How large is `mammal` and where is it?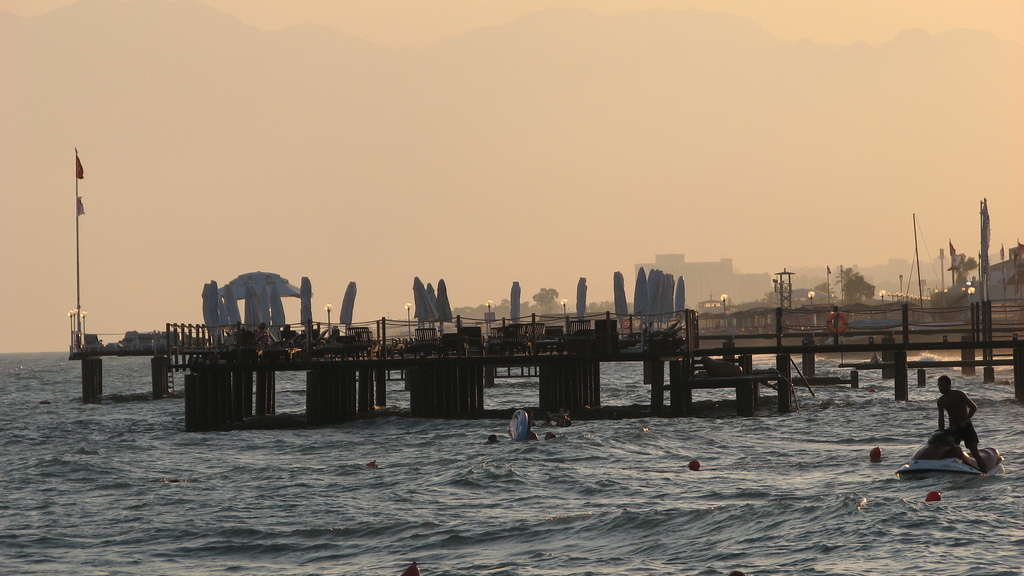
Bounding box: bbox(254, 320, 274, 348).
